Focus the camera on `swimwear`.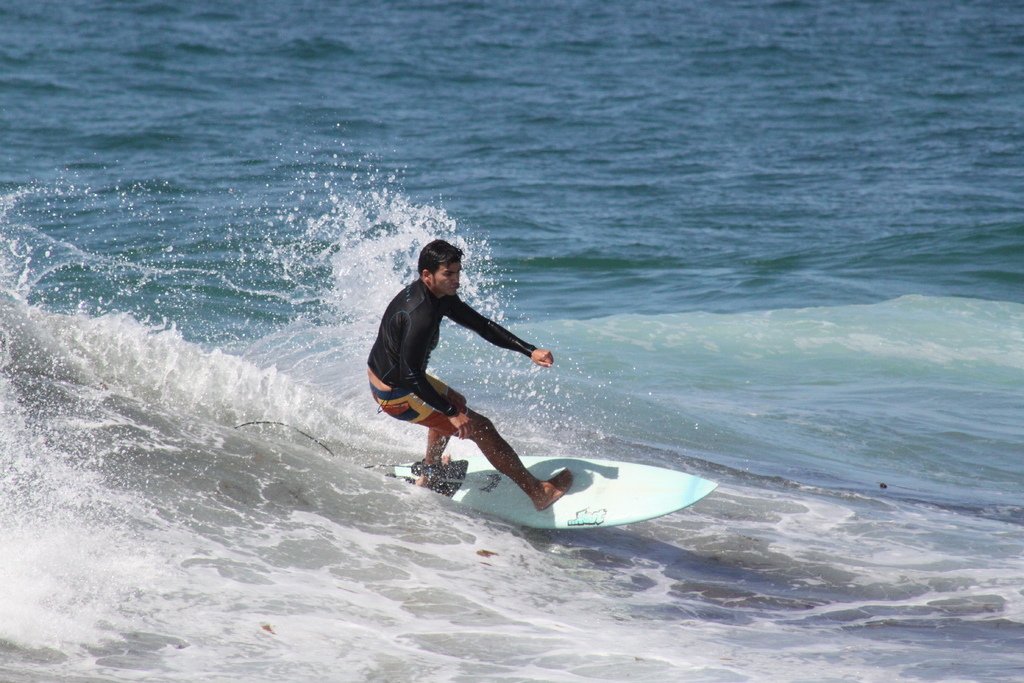
Focus region: box=[369, 277, 535, 417].
